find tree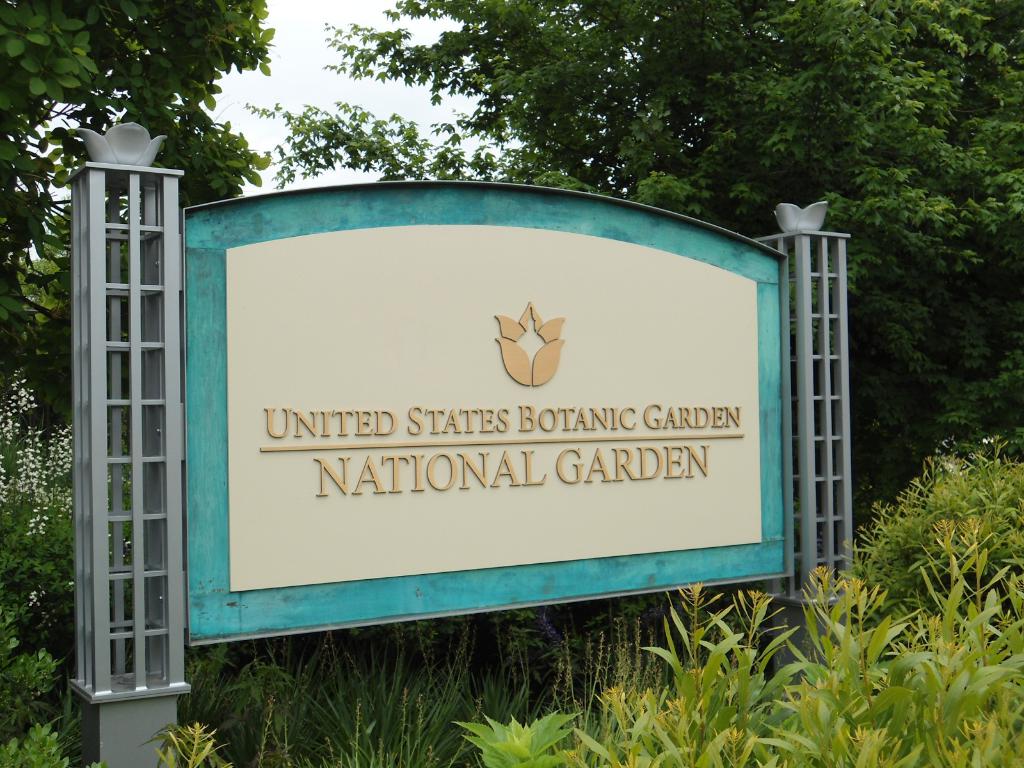
0 0 275 589
